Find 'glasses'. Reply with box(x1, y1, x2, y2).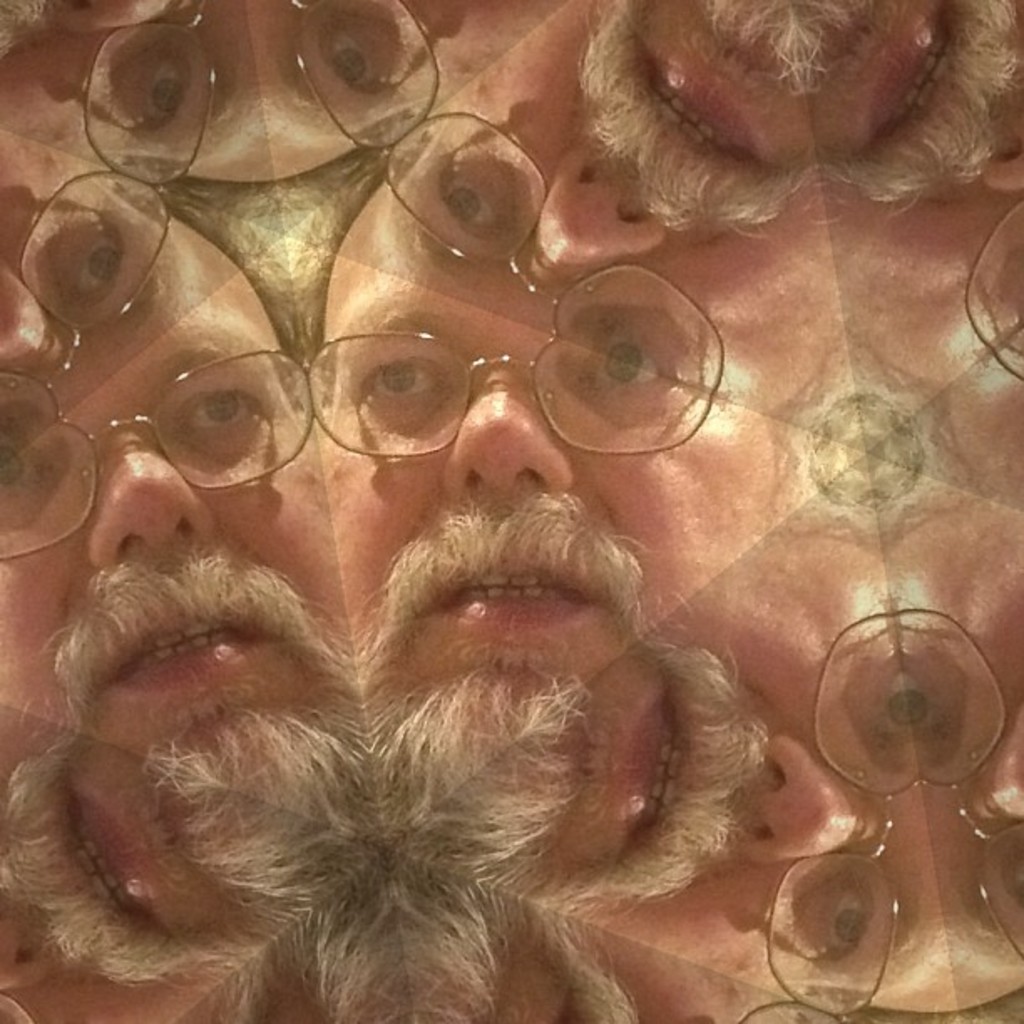
box(273, 278, 761, 468).
